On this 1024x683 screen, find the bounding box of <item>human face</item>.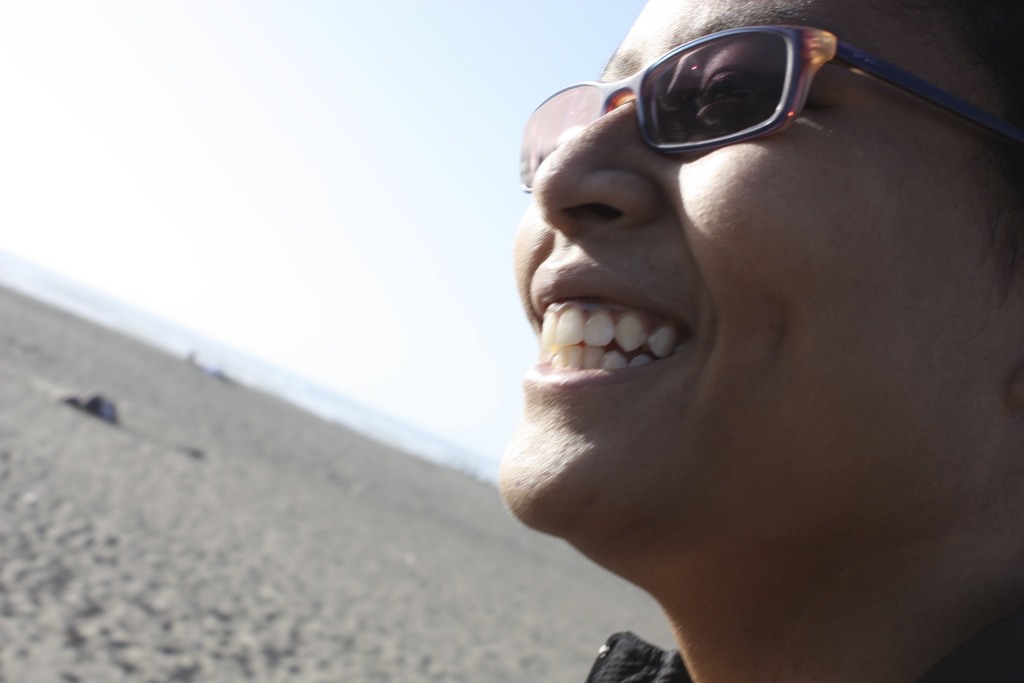
Bounding box: 499,0,1023,574.
